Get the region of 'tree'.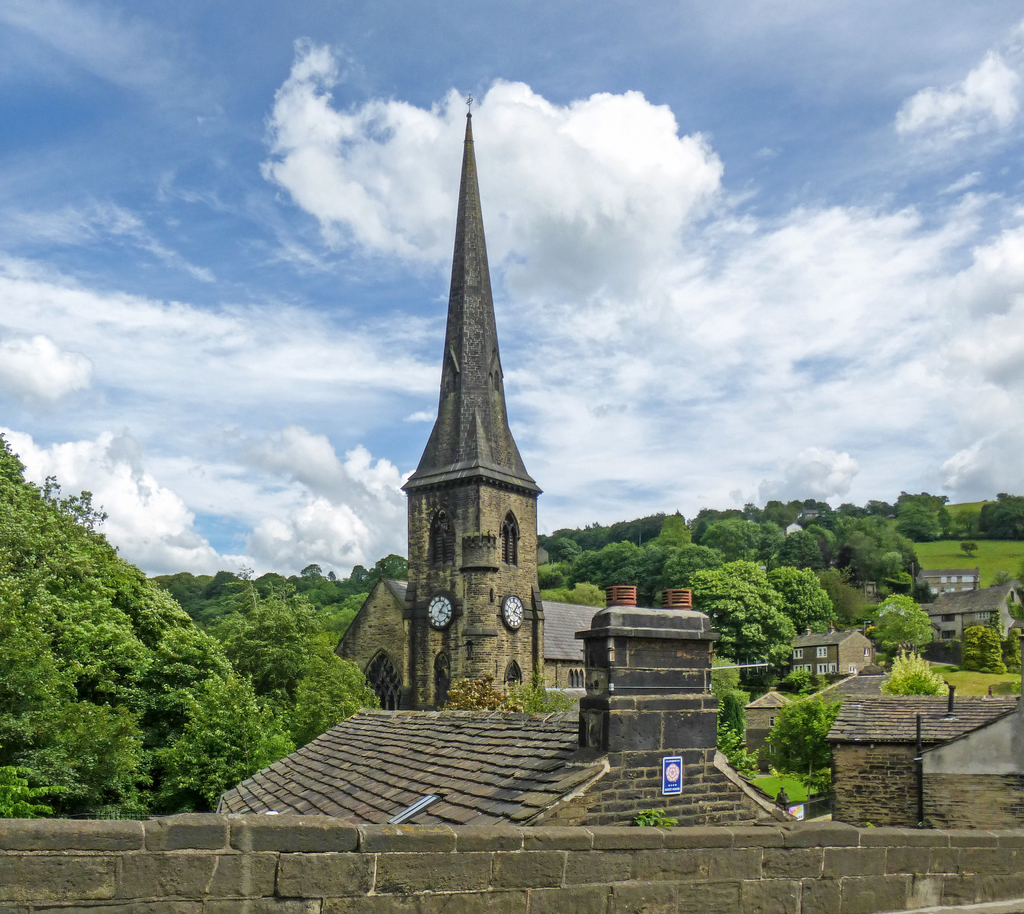
(left=145, top=561, right=262, bottom=608).
